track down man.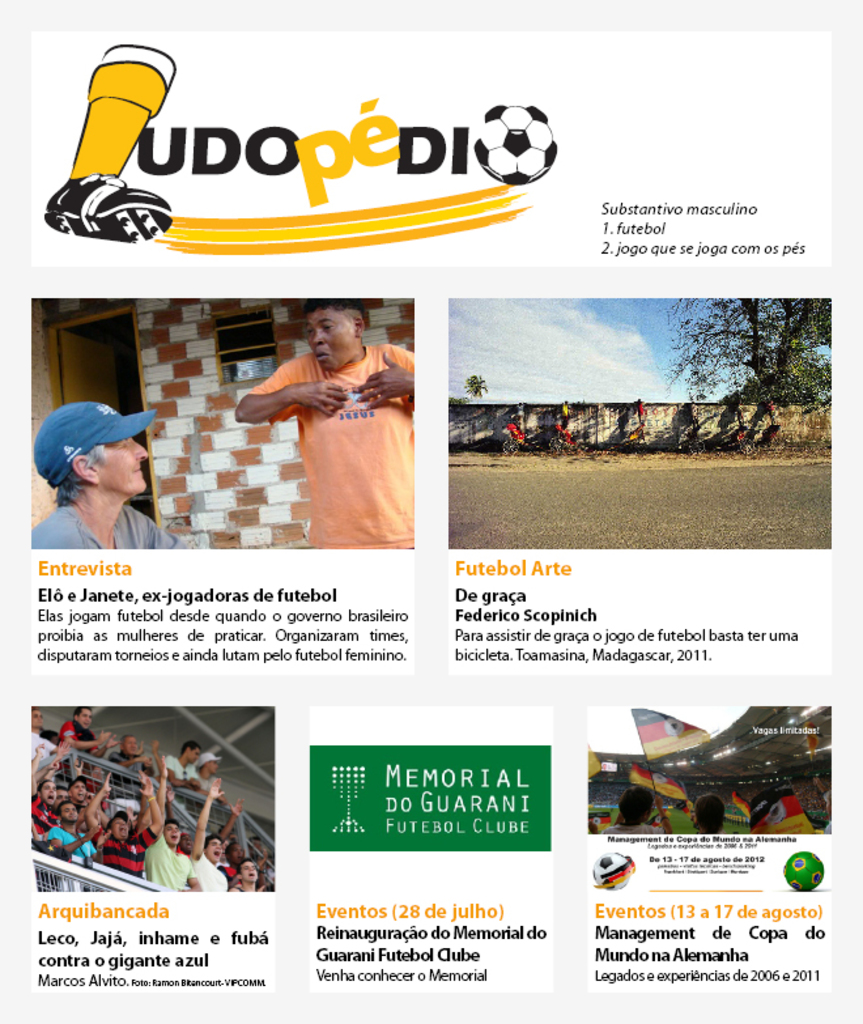
Tracked to x1=234 y1=302 x2=424 y2=538.
